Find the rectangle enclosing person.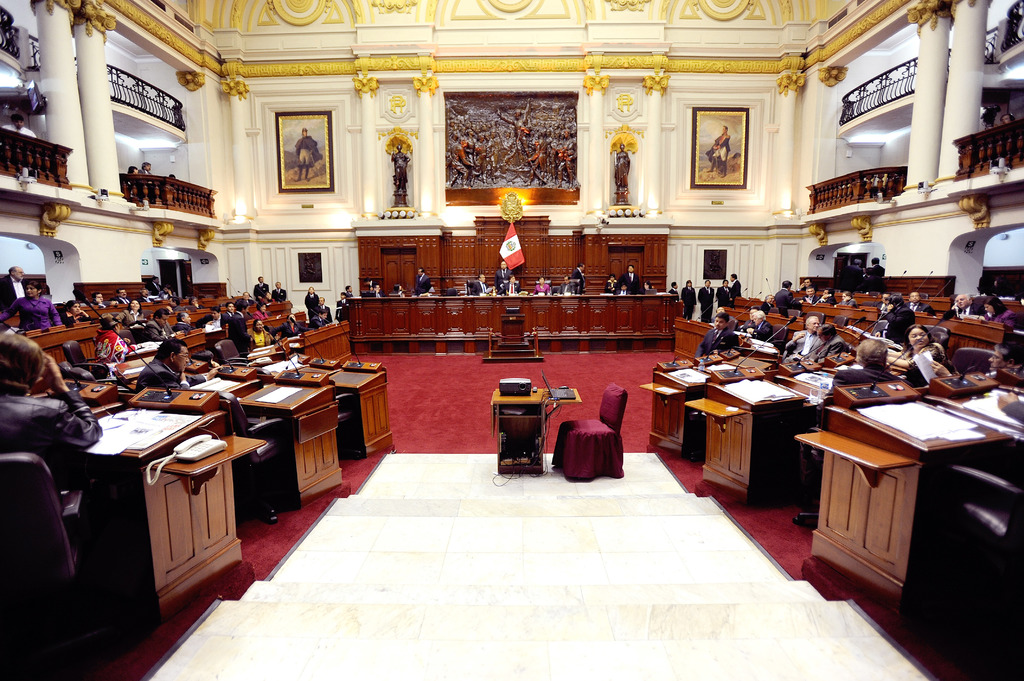
bbox(472, 272, 490, 298).
